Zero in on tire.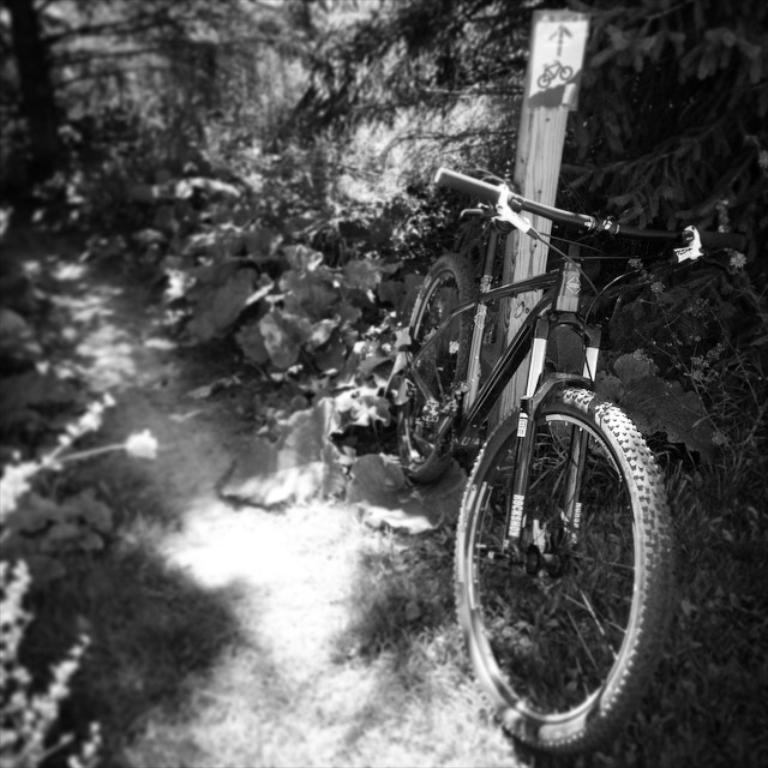
Zeroed in: [left=391, top=253, right=481, bottom=486].
